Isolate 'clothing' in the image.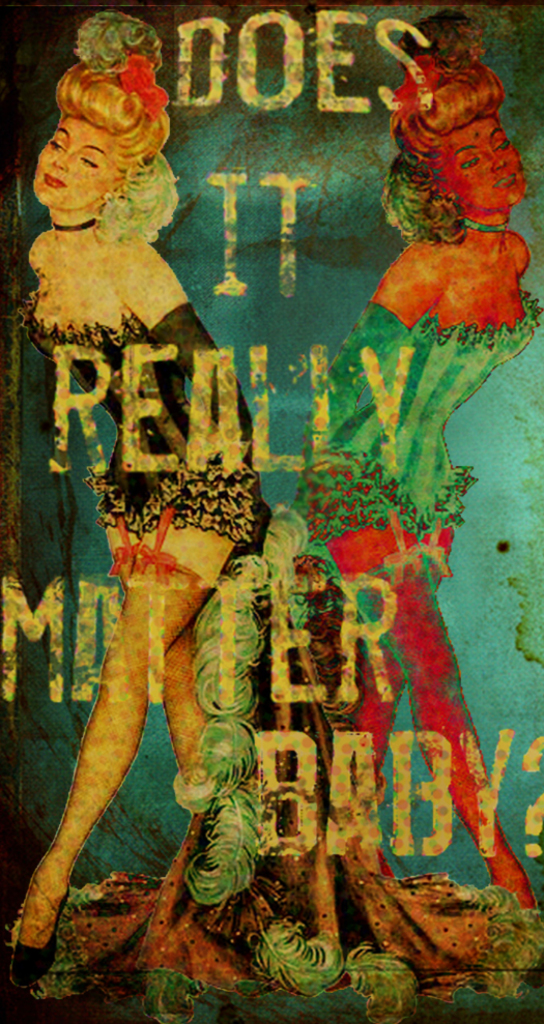
Isolated region: rect(304, 286, 540, 544).
